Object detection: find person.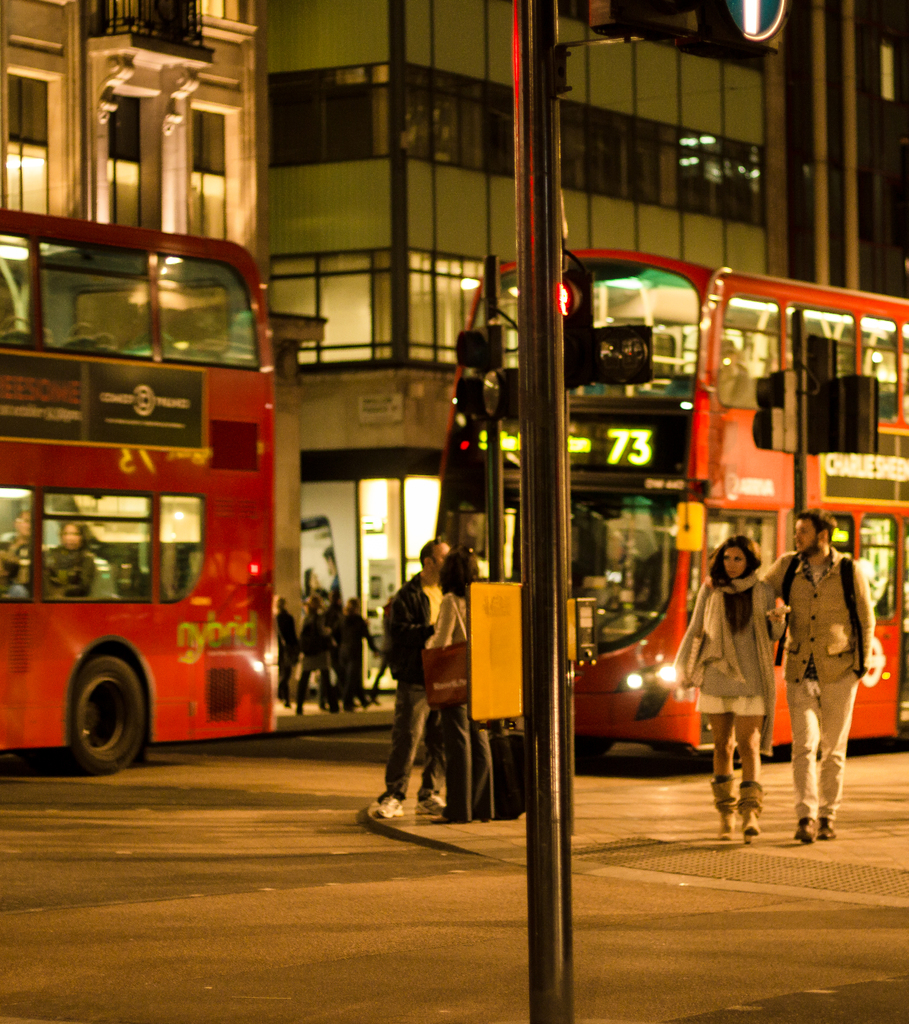
670, 534, 775, 839.
